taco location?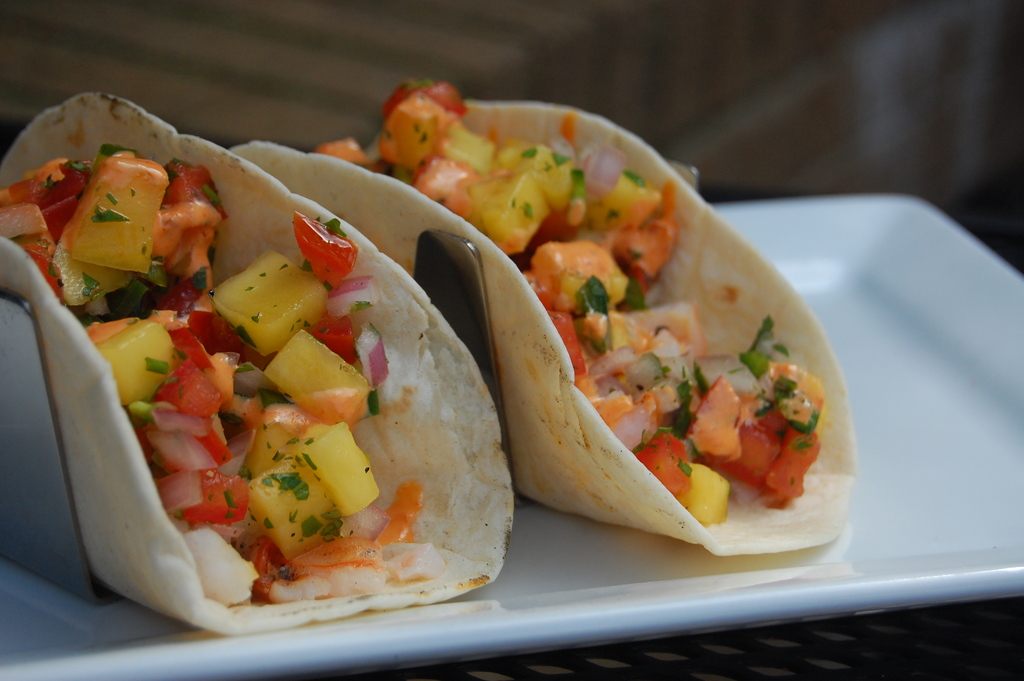
box(0, 88, 515, 634)
